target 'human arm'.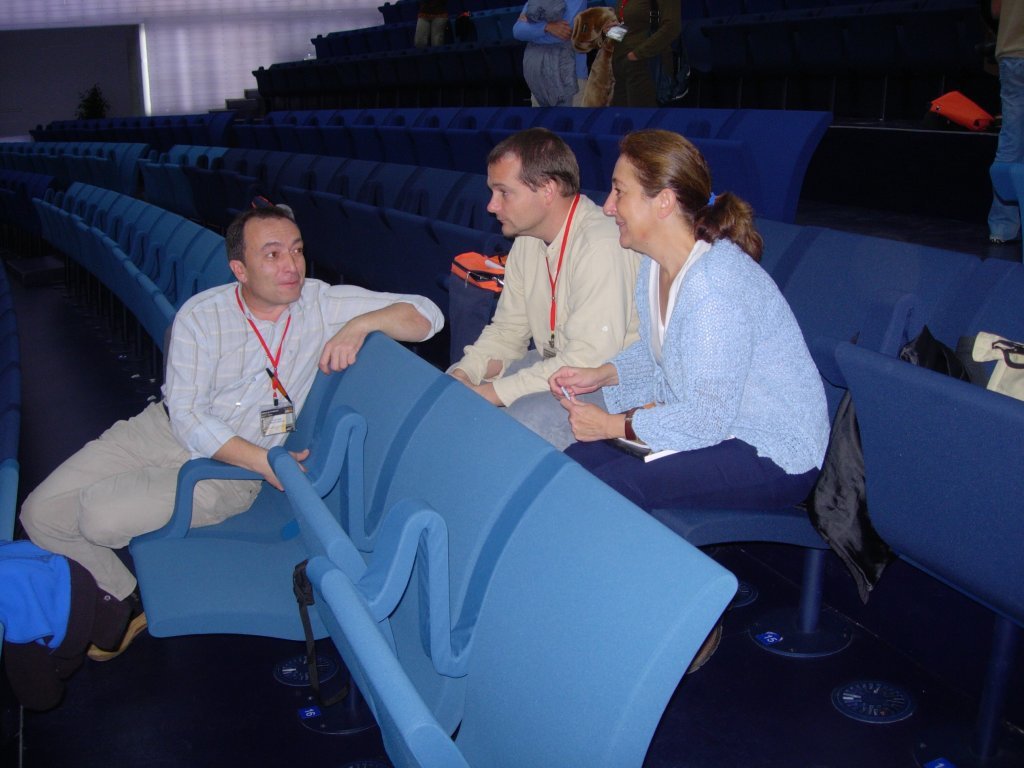
Target region: [left=470, top=249, right=626, bottom=405].
